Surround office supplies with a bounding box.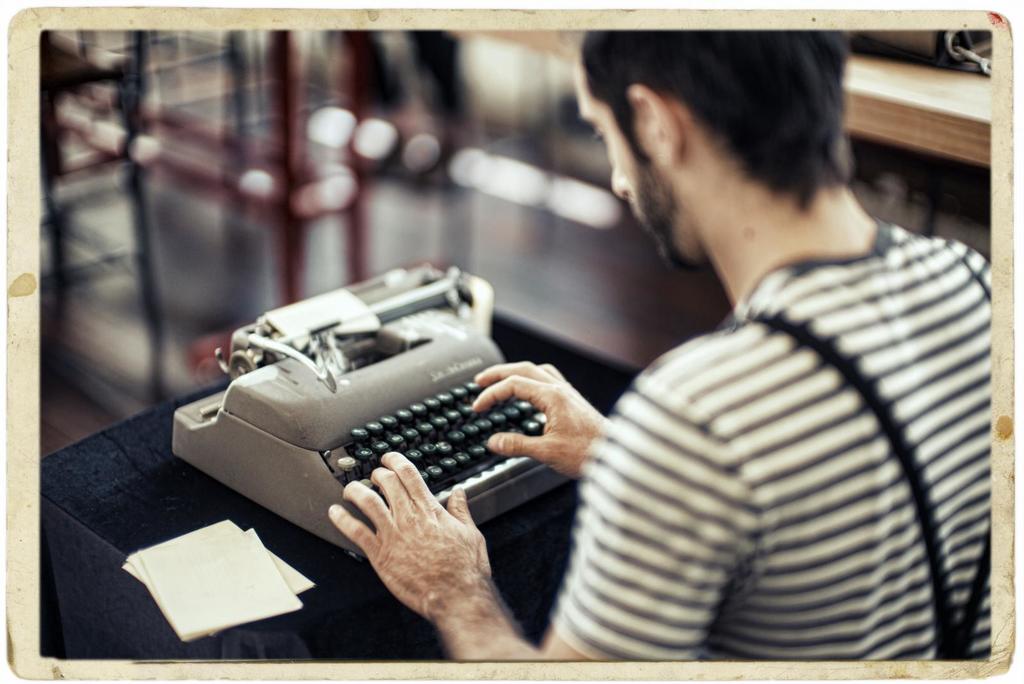
(left=847, top=17, right=981, bottom=69).
